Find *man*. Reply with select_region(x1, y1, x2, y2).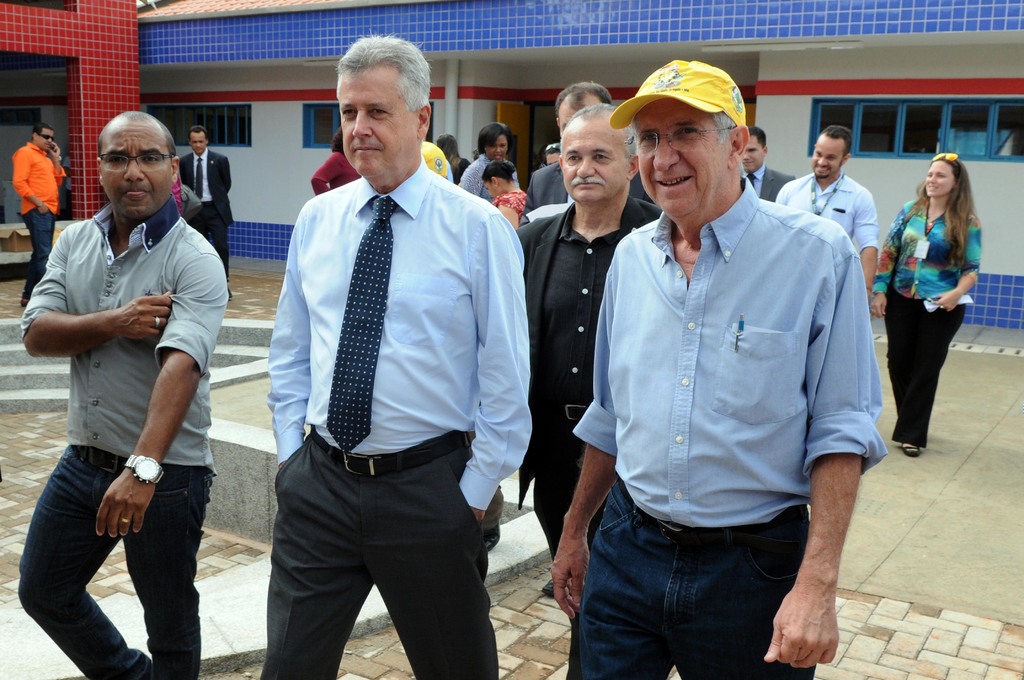
select_region(523, 79, 652, 211).
